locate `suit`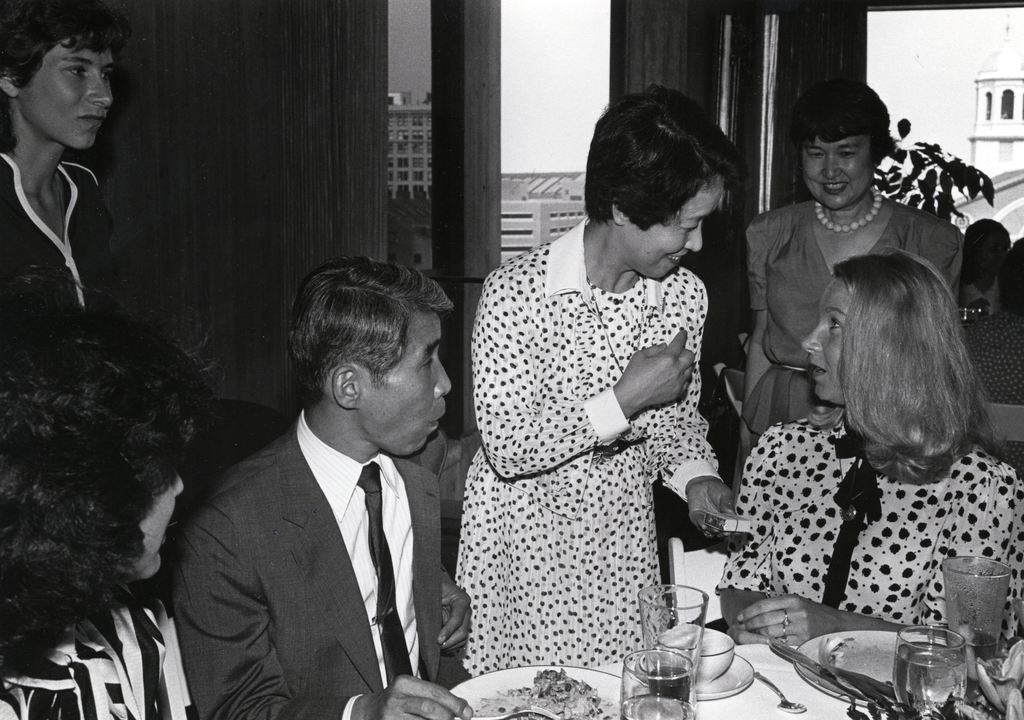
rect(169, 408, 467, 719)
